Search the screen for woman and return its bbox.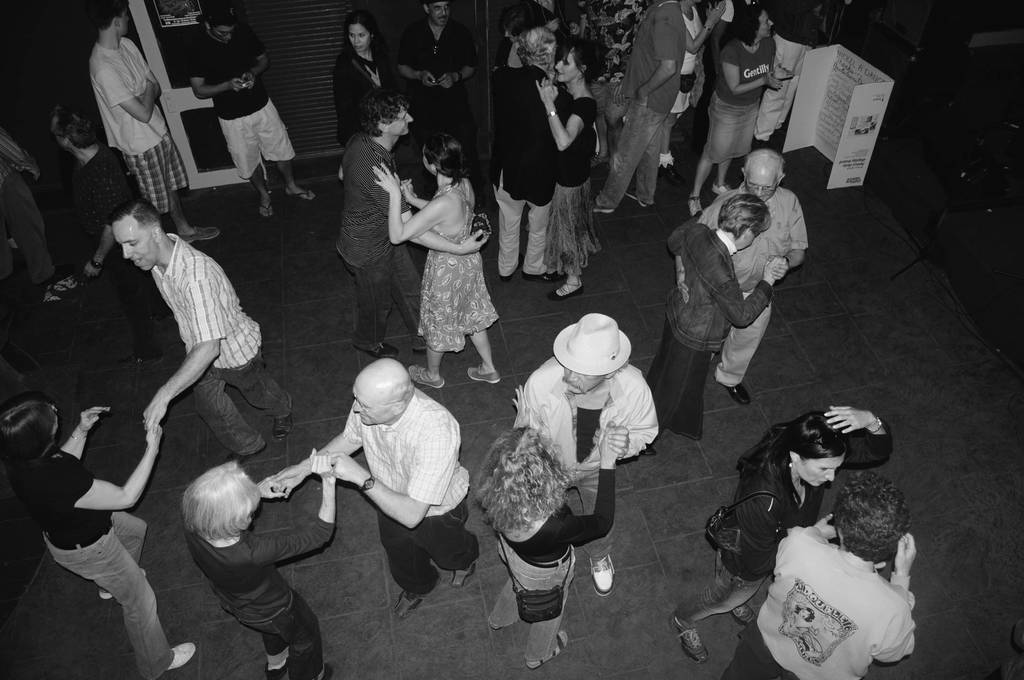
Found: x1=537, y1=35, x2=604, y2=302.
